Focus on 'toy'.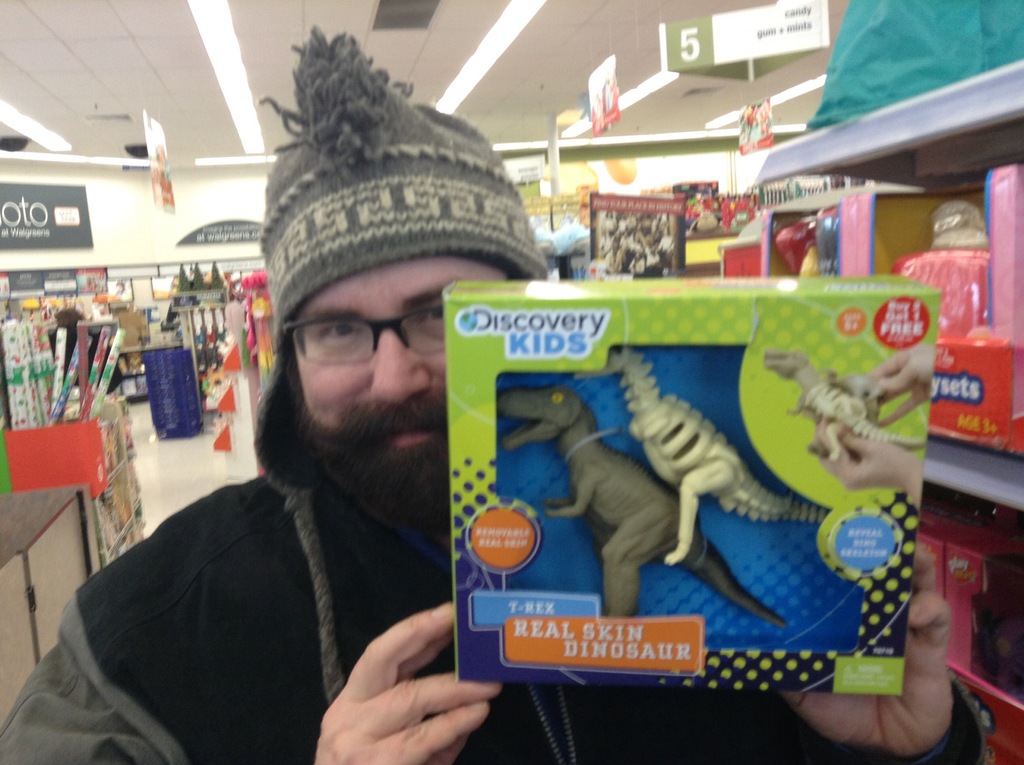
Focused at <box>566,342,837,572</box>.
